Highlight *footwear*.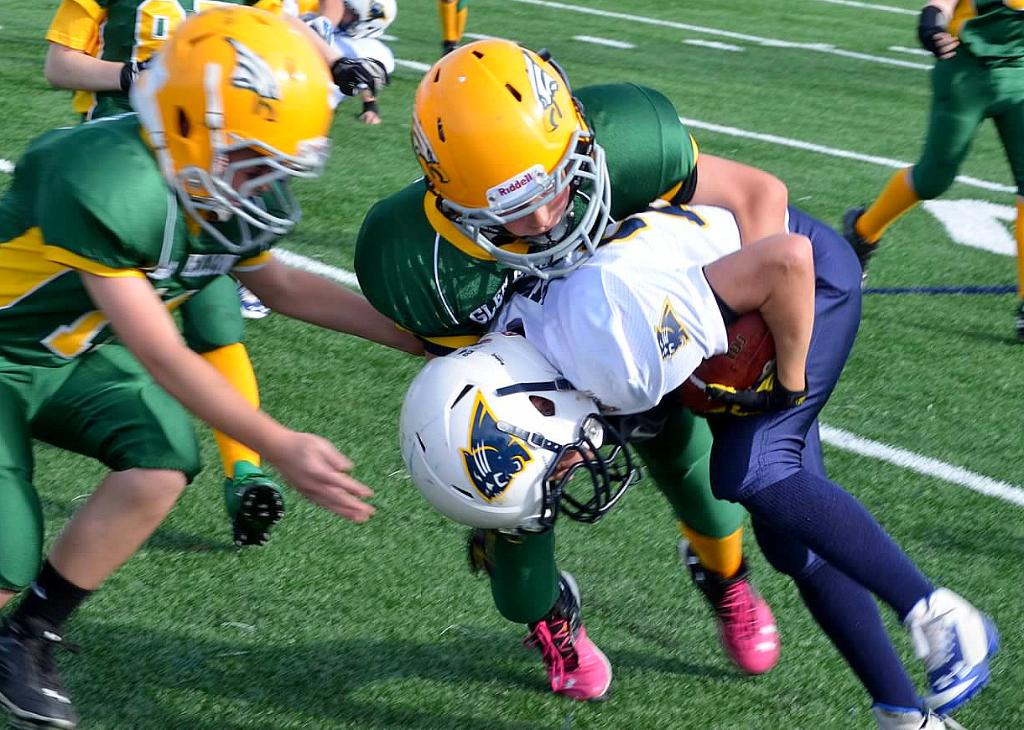
Highlighted region: locate(1009, 294, 1023, 358).
